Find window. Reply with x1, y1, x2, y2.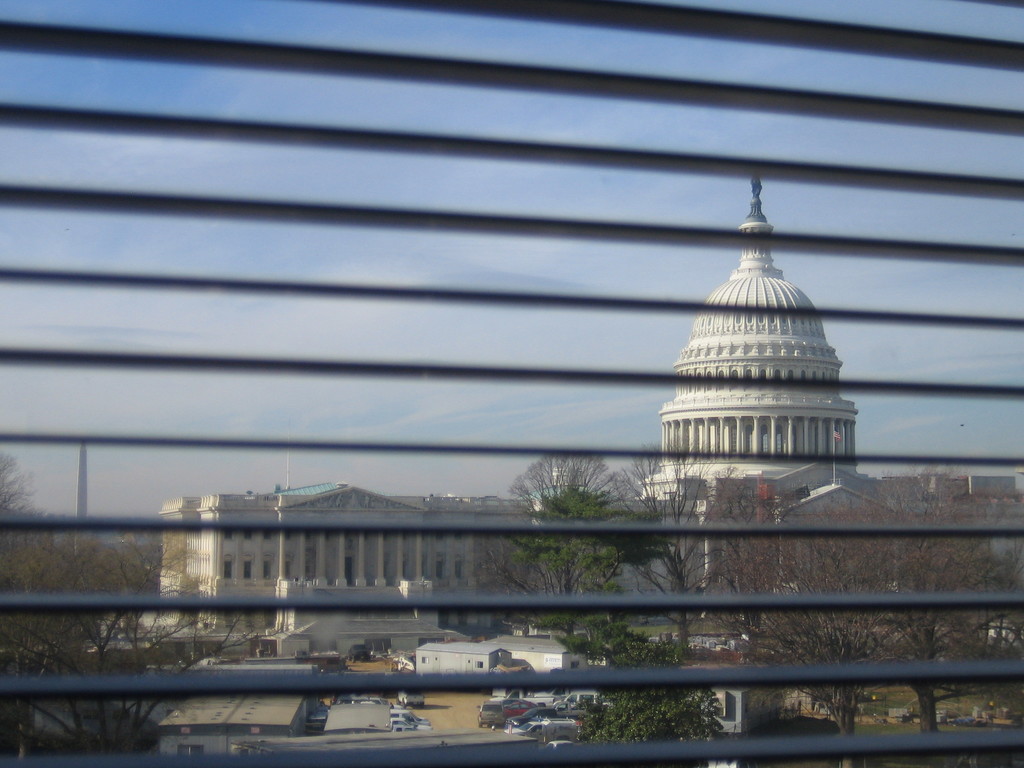
259, 563, 271, 579.
